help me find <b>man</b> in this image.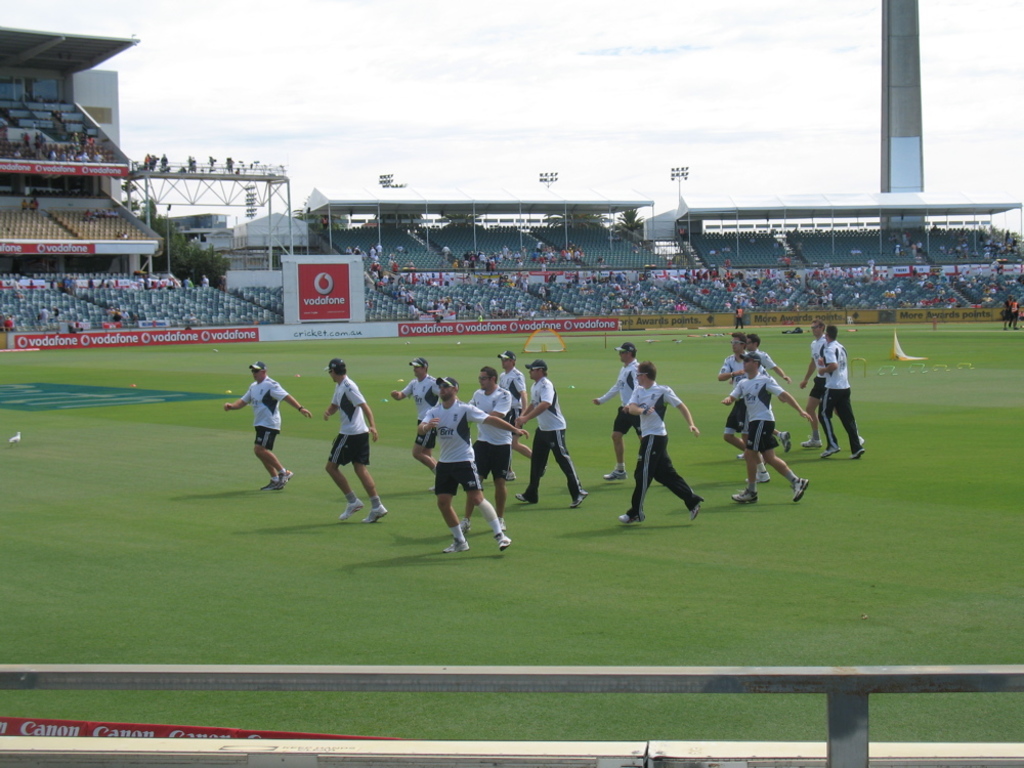
Found it: <region>735, 357, 812, 501</region>.
